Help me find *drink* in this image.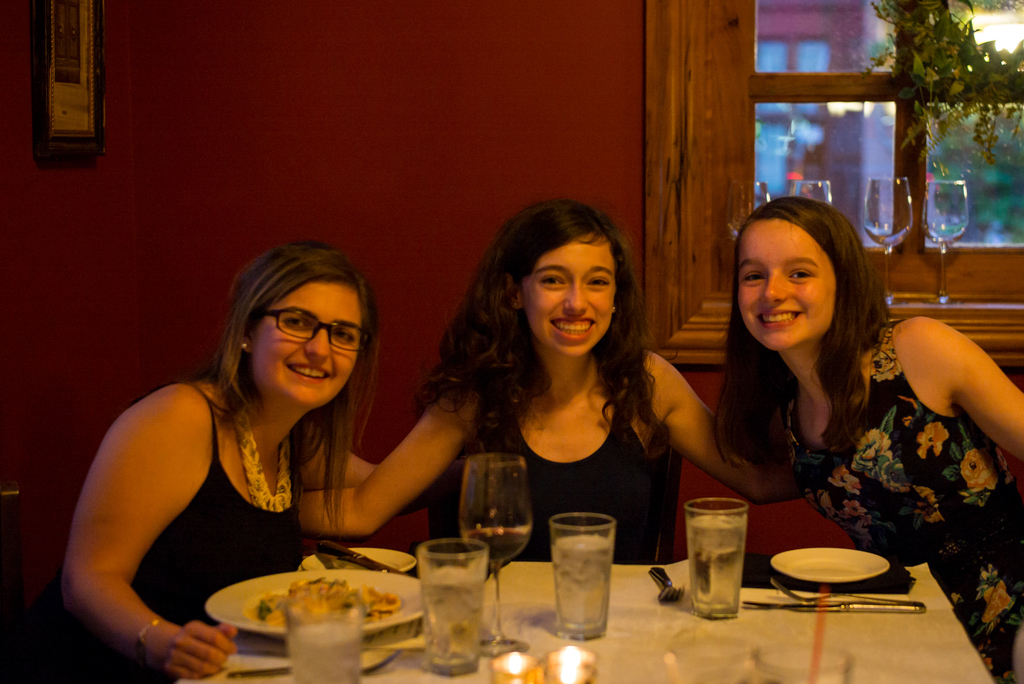
Found it: (686, 497, 745, 618).
